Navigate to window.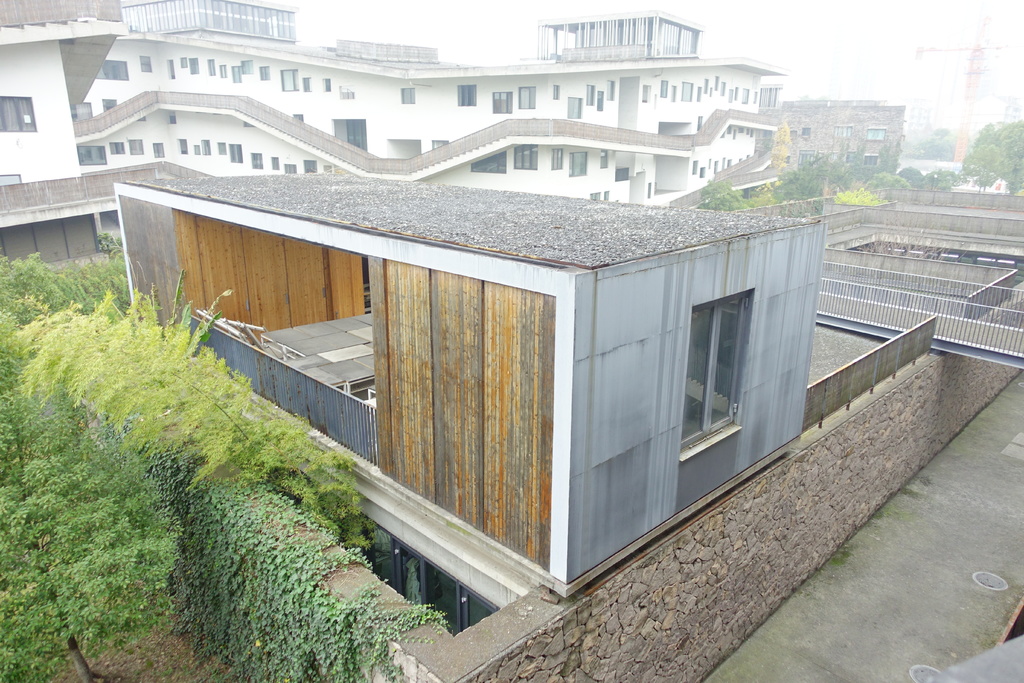
Navigation target: bbox(70, 99, 95, 122).
